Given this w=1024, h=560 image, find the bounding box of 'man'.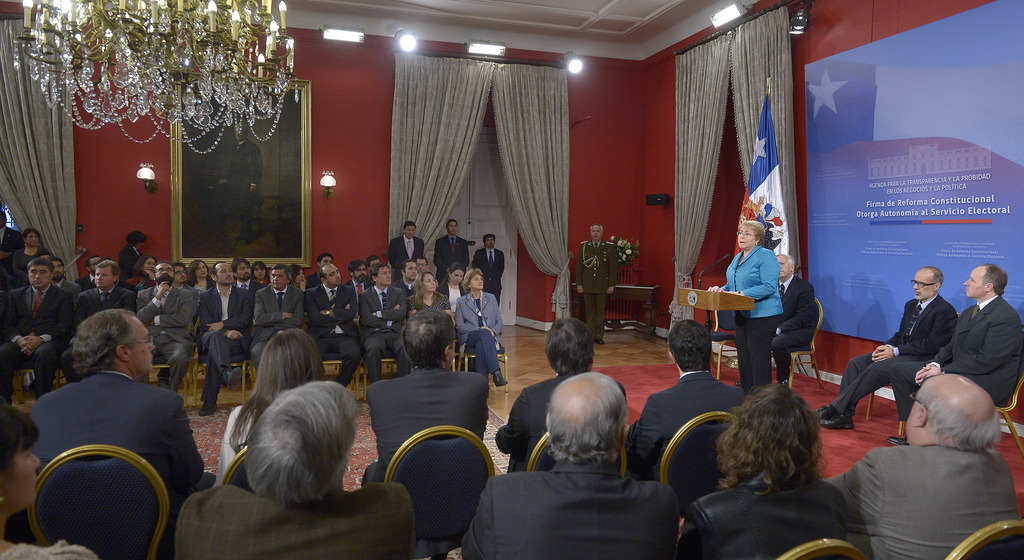
bbox=(173, 260, 195, 292).
